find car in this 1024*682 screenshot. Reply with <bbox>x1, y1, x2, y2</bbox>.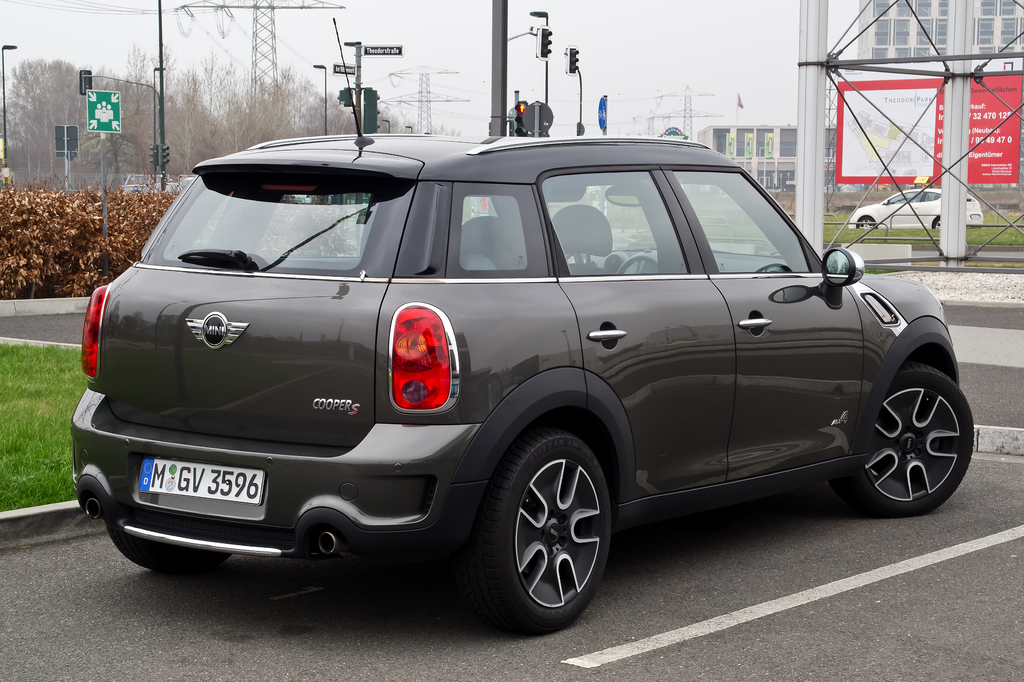
<bbox>65, 17, 977, 640</bbox>.
